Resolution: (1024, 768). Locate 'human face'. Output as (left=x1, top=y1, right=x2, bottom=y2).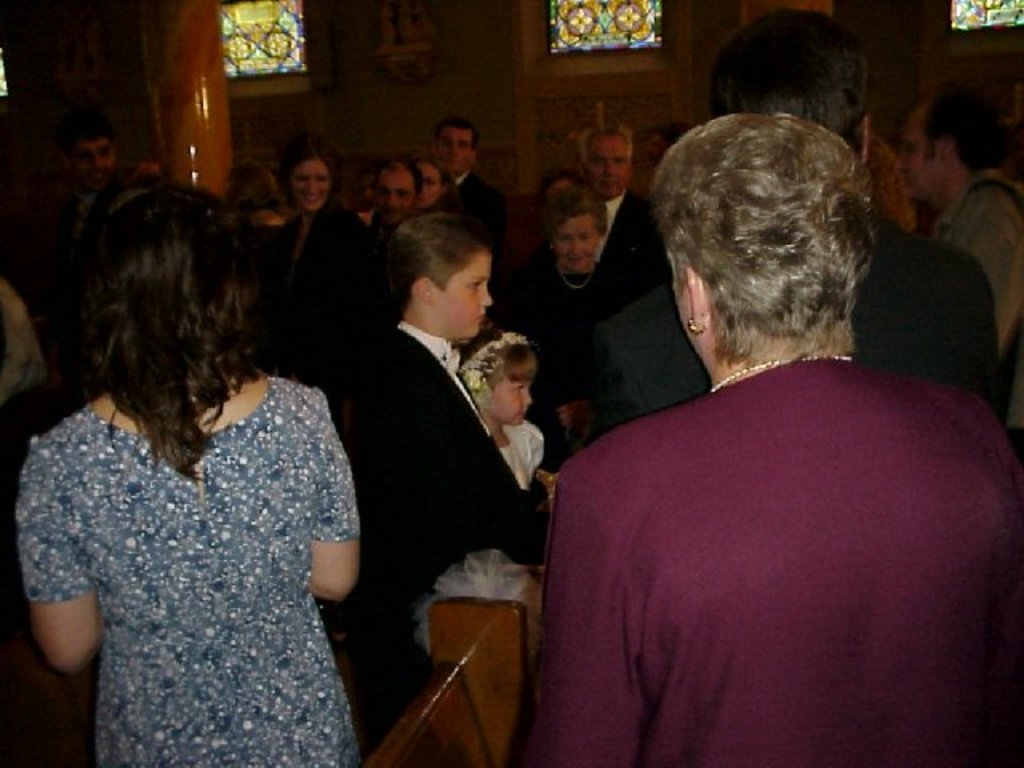
(left=488, top=373, right=531, bottom=429).
